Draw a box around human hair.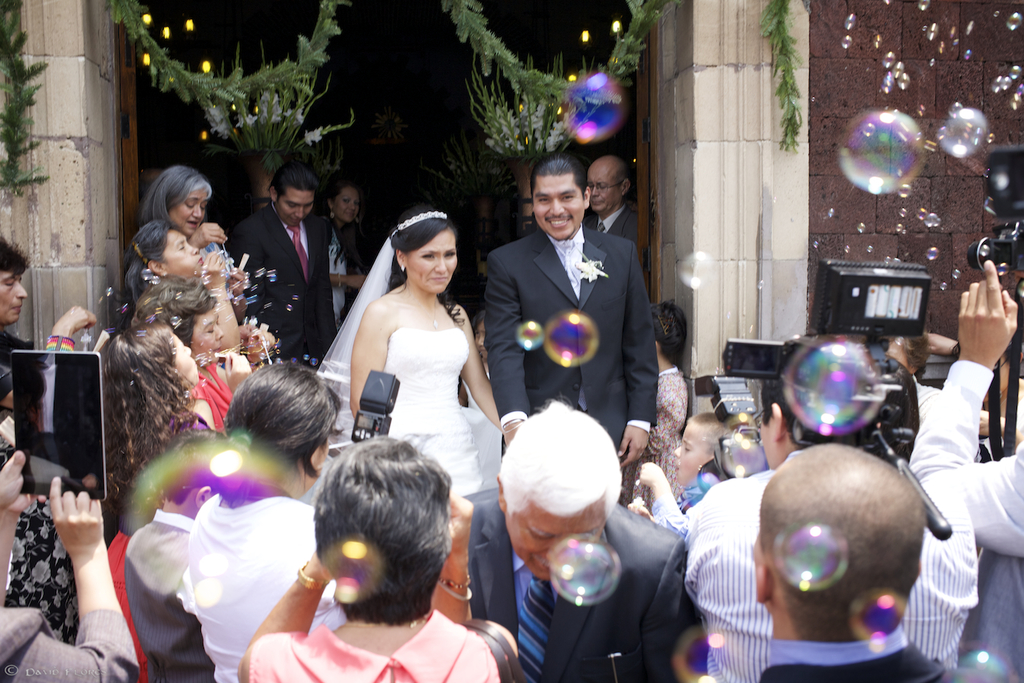
Rect(205, 360, 341, 483).
